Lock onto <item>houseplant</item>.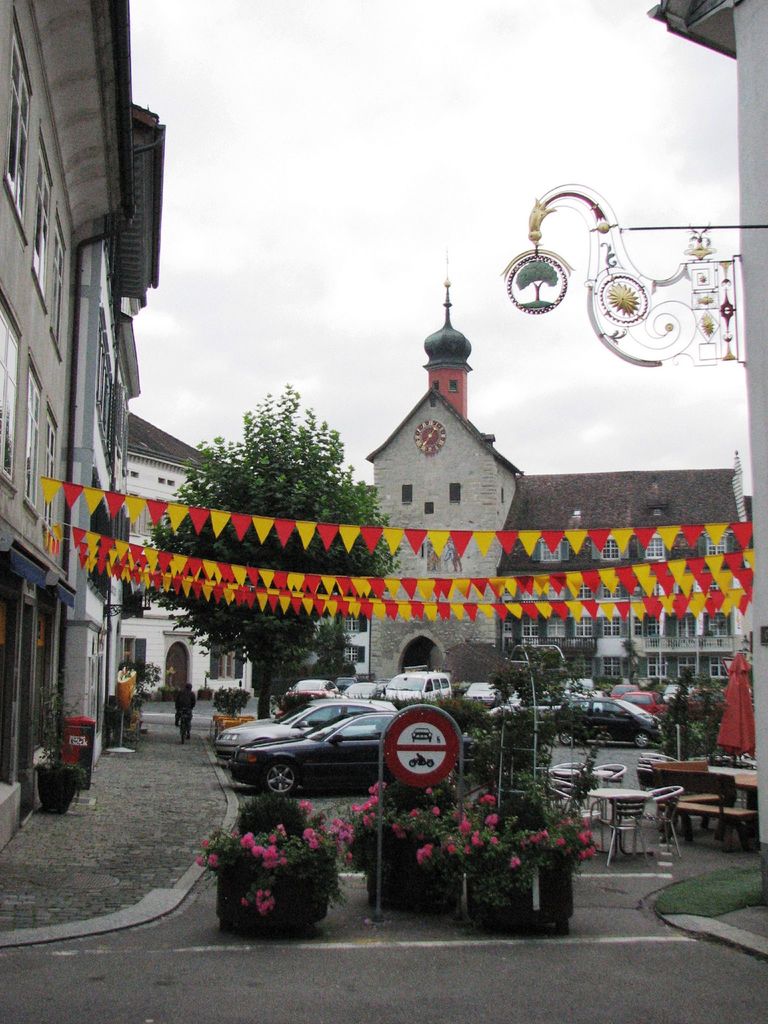
Locked: <region>29, 675, 89, 813</region>.
